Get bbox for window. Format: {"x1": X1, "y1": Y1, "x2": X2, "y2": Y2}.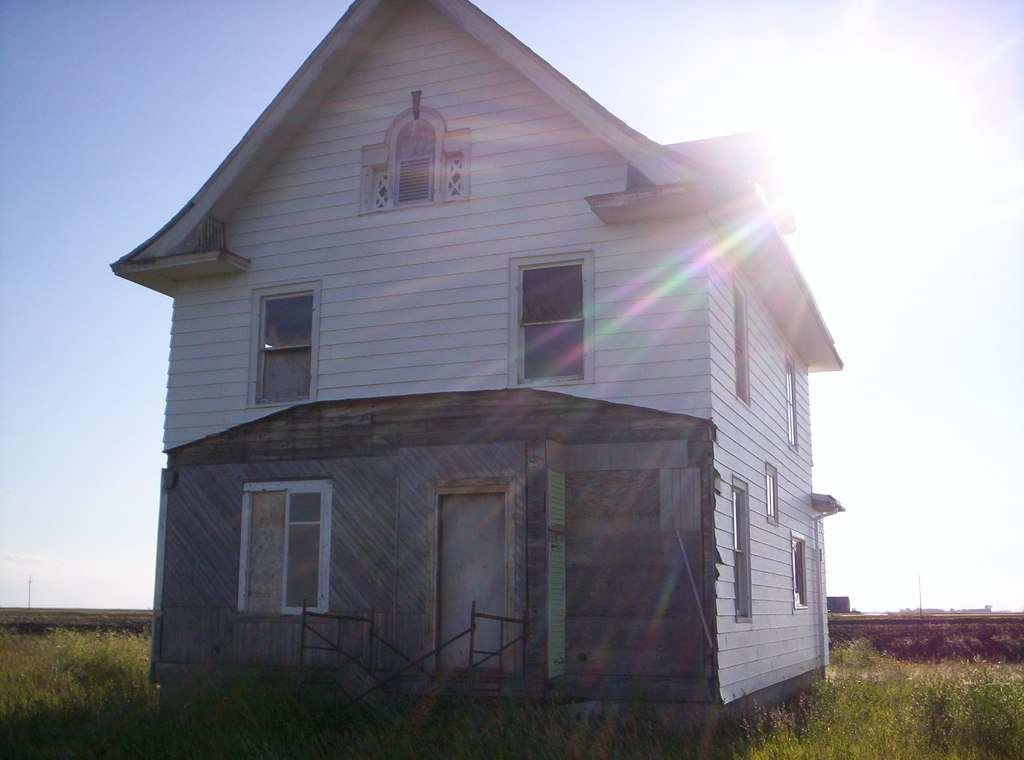
{"x1": 783, "y1": 359, "x2": 799, "y2": 448}.
